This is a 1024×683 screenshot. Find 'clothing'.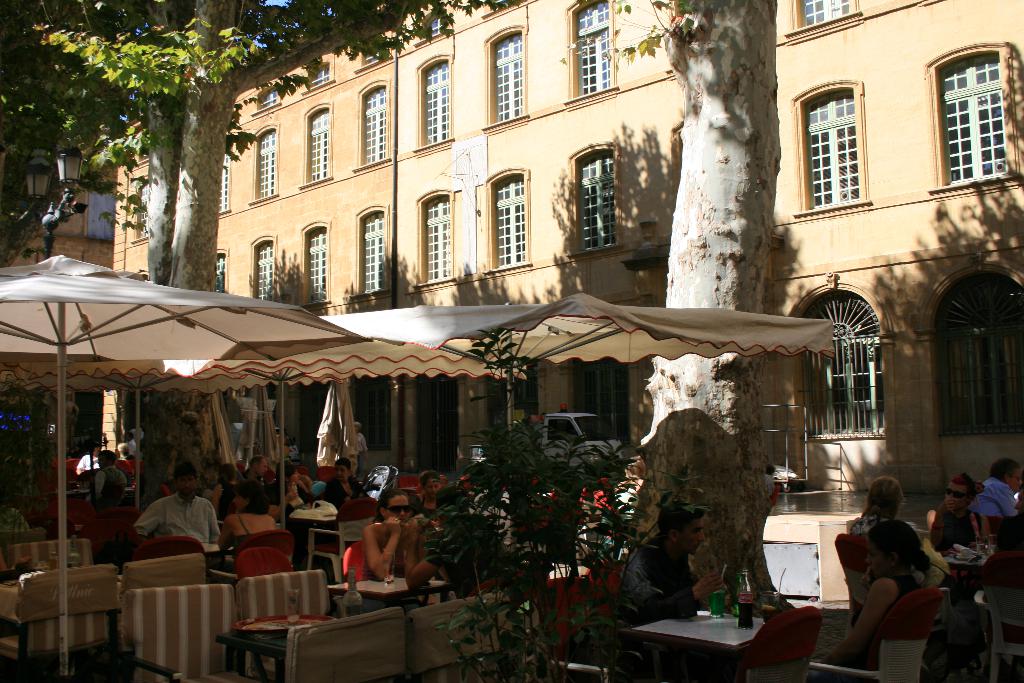
Bounding box: detection(129, 493, 219, 554).
